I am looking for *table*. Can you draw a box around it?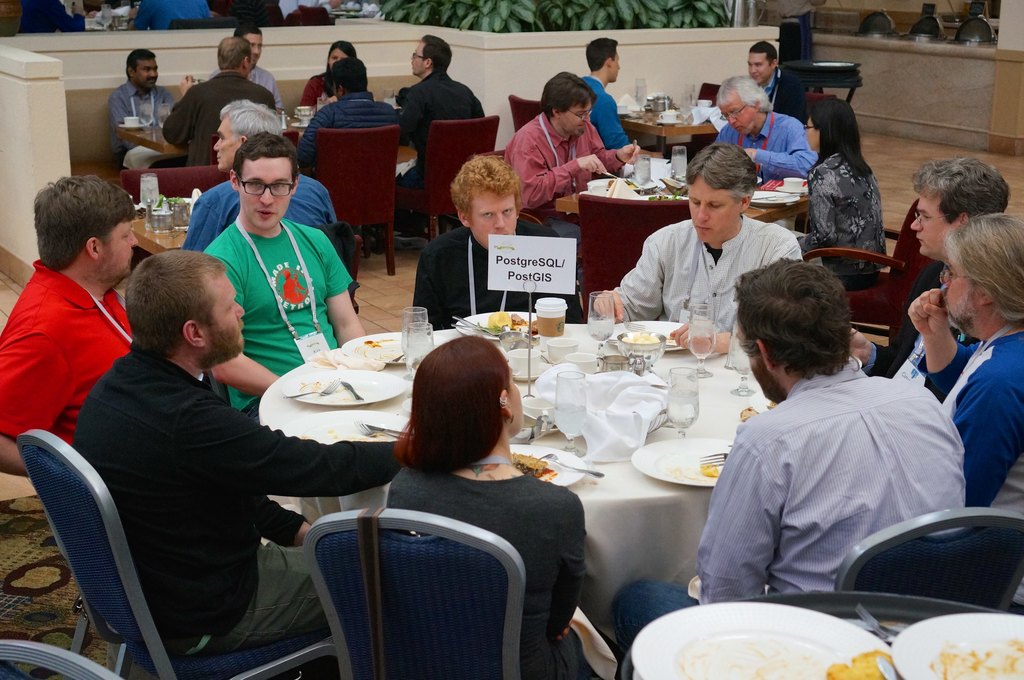
Sure, the bounding box is [115, 126, 189, 156].
